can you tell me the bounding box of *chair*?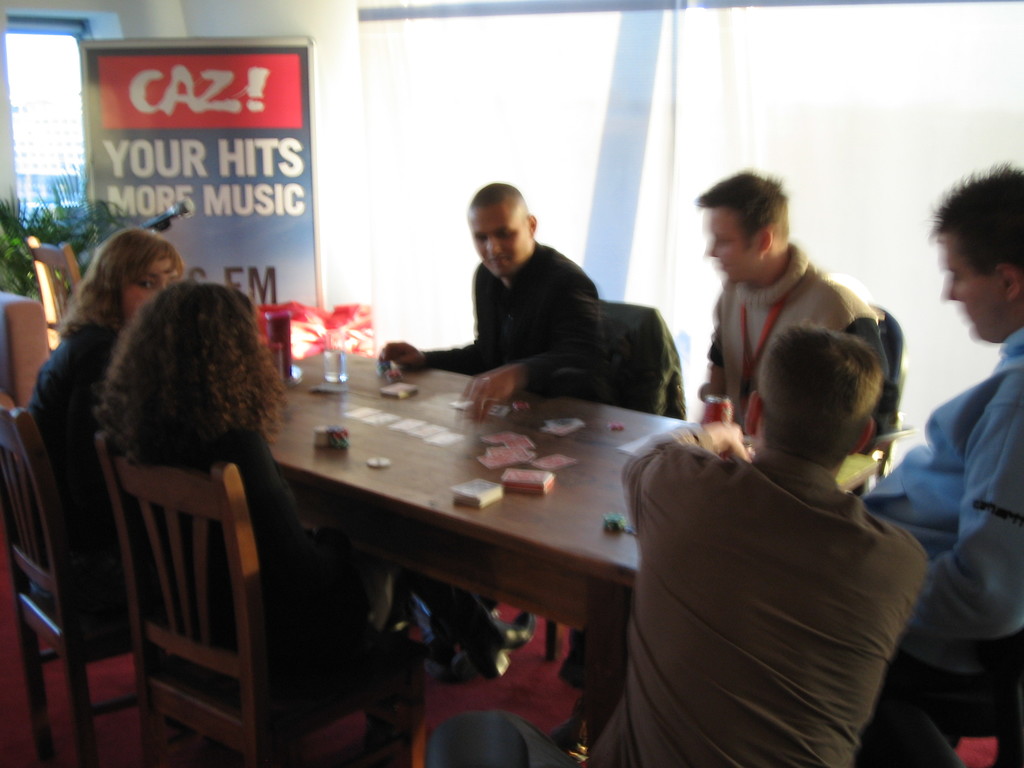
x1=0, y1=402, x2=143, y2=767.
